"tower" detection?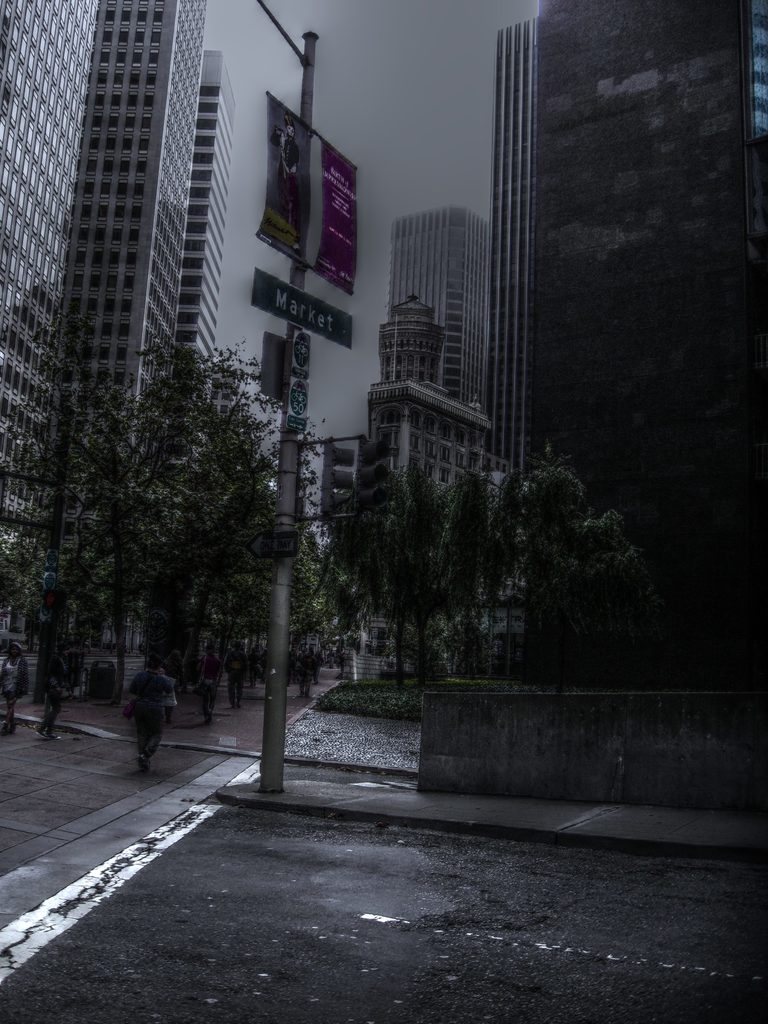
[384, 205, 487, 417]
